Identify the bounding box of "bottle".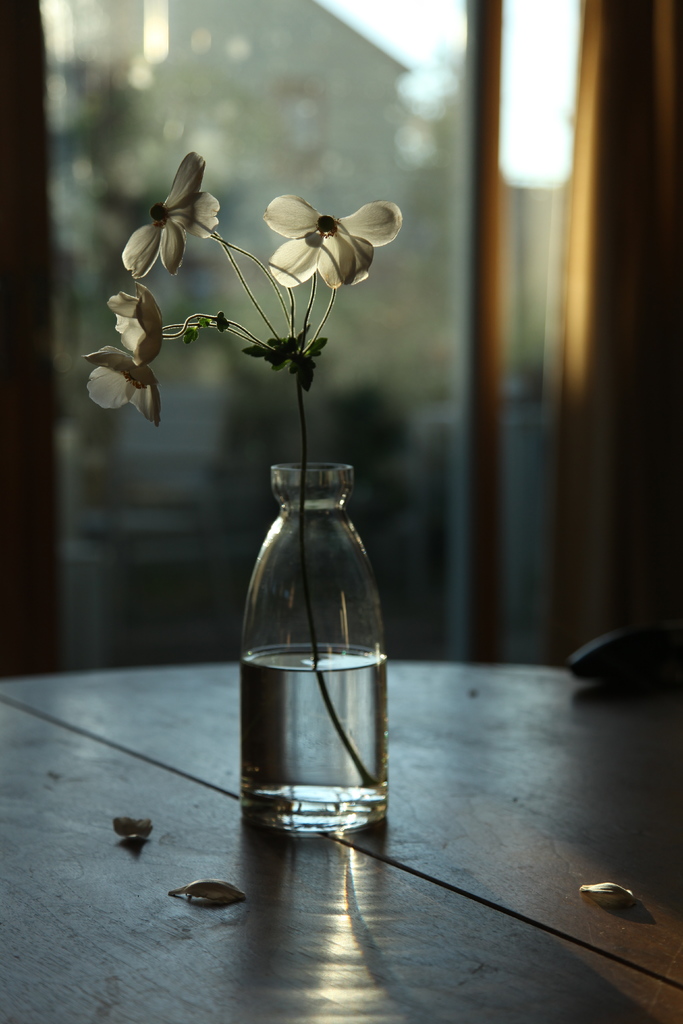
x1=226, y1=458, x2=394, y2=842.
